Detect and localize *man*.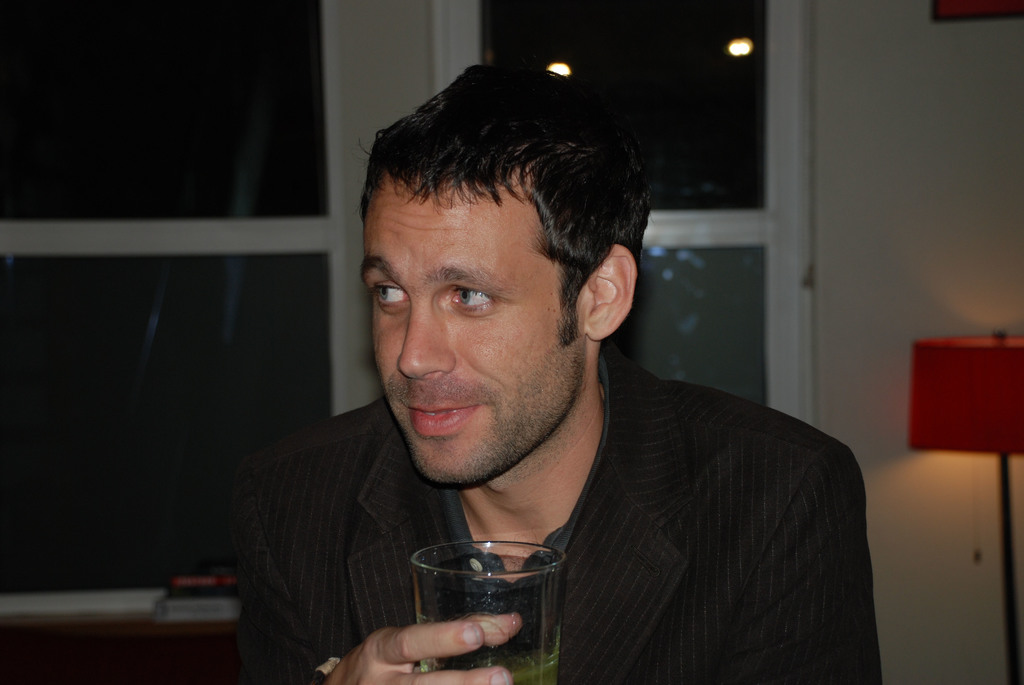
Localized at [227, 61, 885, 684].
